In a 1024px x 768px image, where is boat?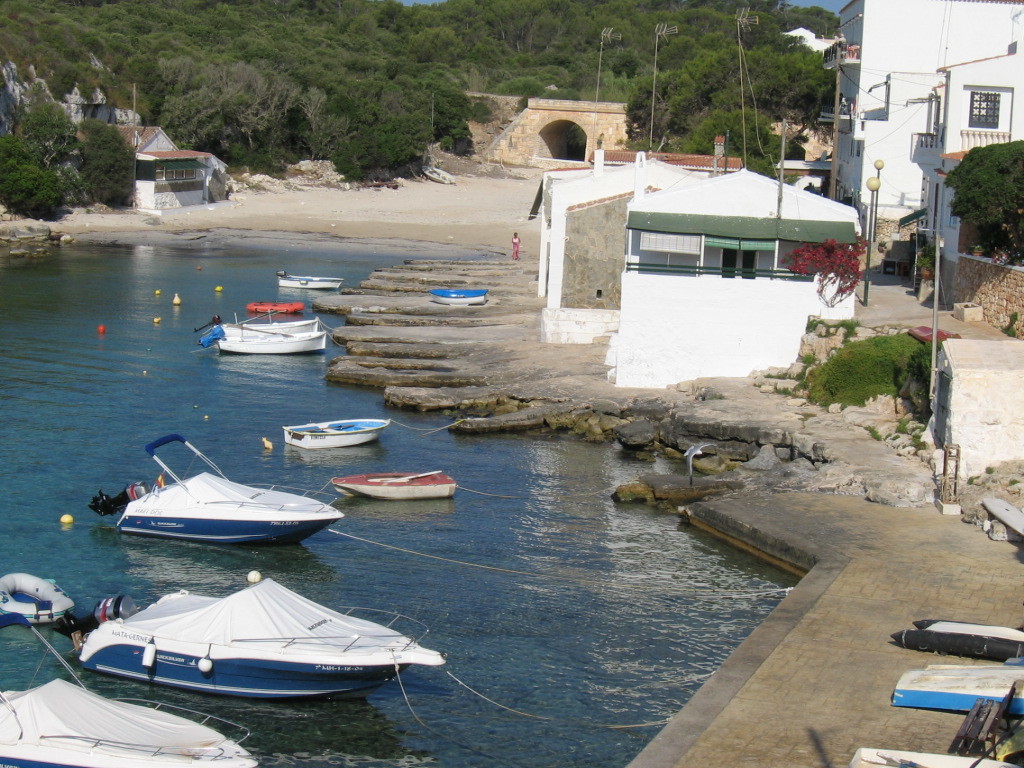
left=83, top=564, right=452, bottom=710.
